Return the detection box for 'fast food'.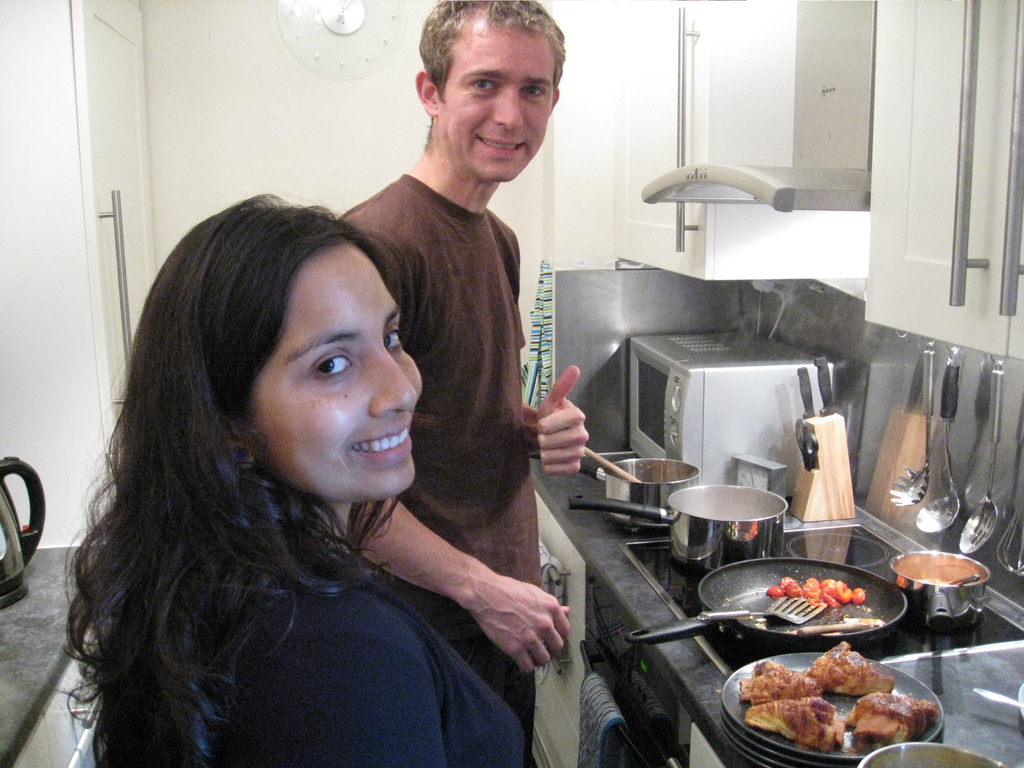
{"left": 845, "top": 700, "right": 938, "bottom": 751}.
